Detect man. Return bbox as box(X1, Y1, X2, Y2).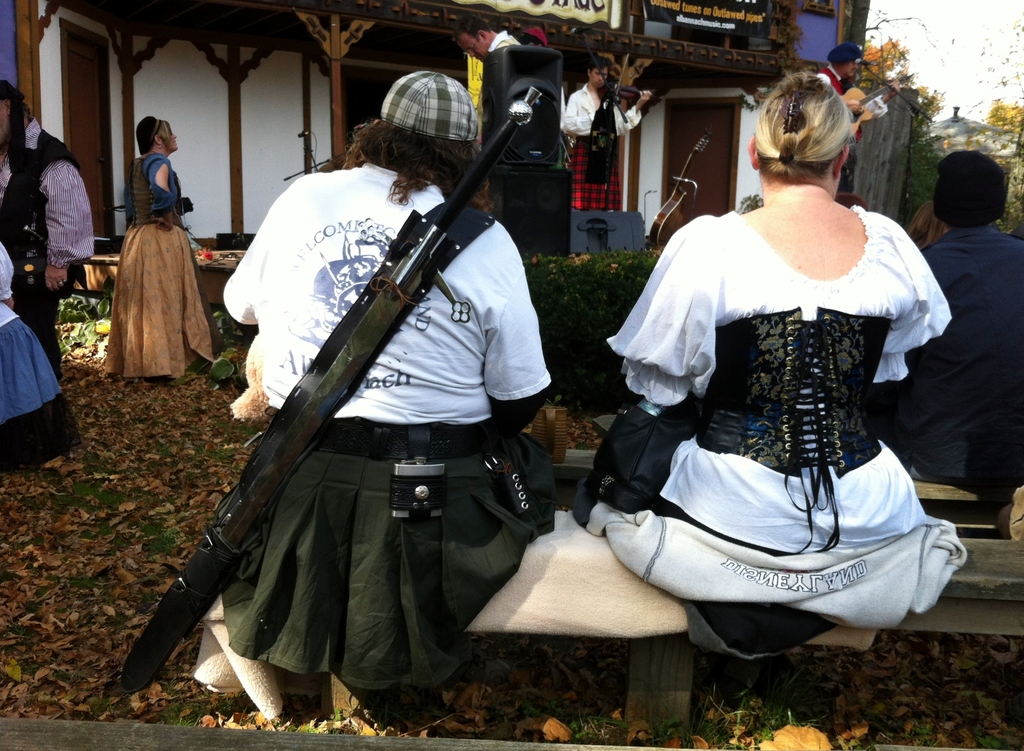
box(816, 44, 901, 139).
